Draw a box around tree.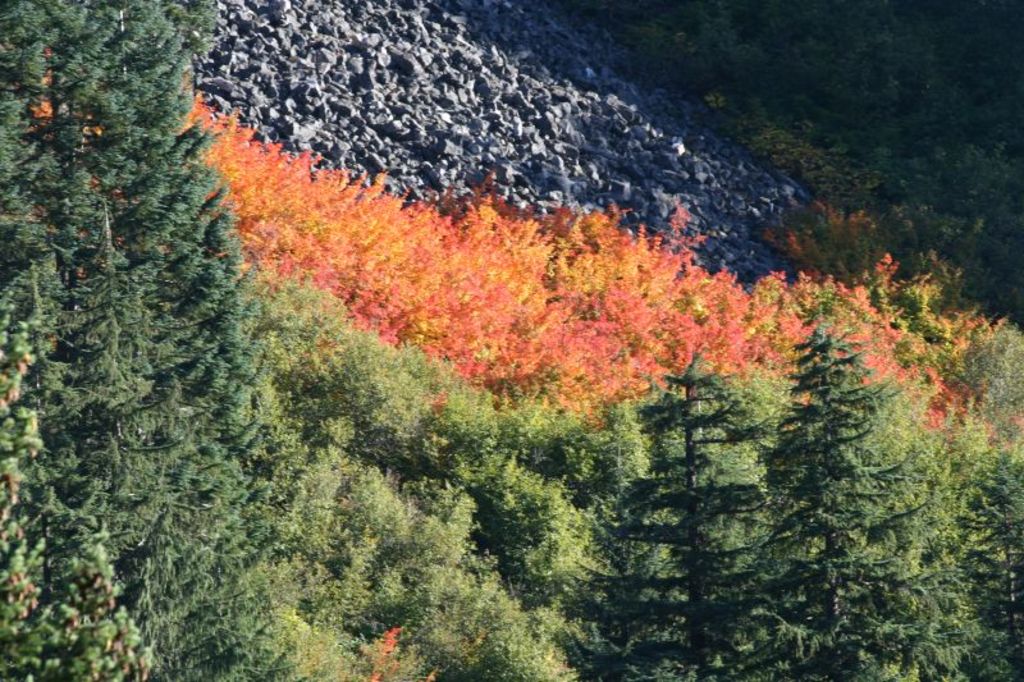
(728,252,950,635).
